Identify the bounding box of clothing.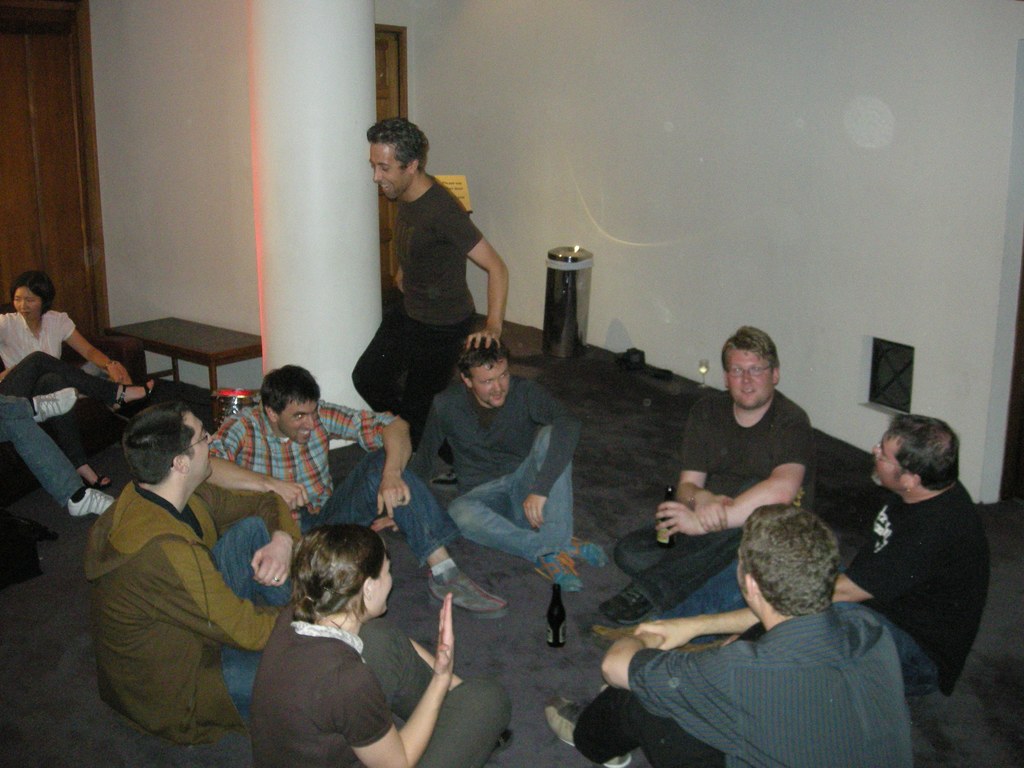
bbox=[78, 430, 276, 754].
